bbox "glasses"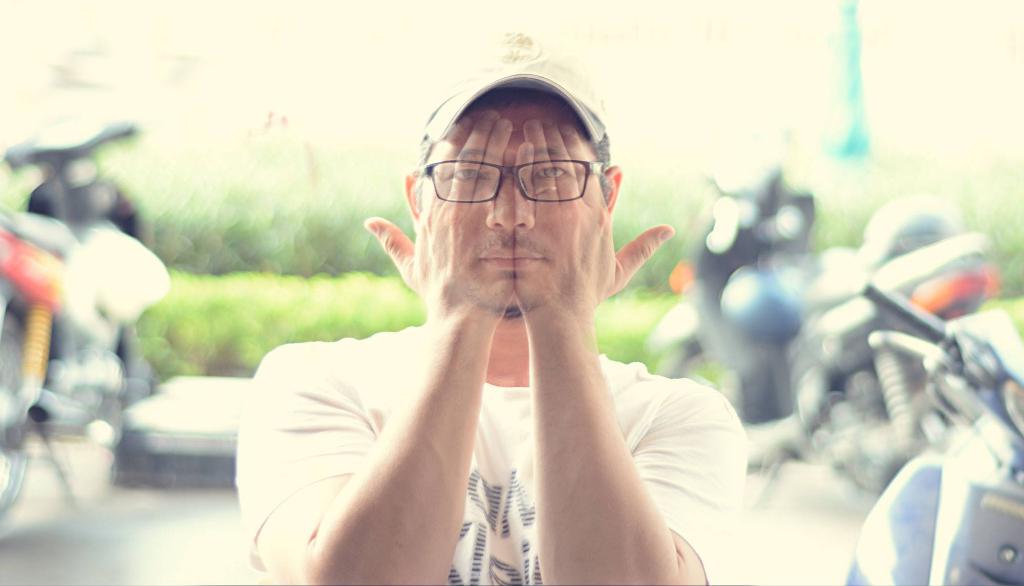
[404,148,609,207]
